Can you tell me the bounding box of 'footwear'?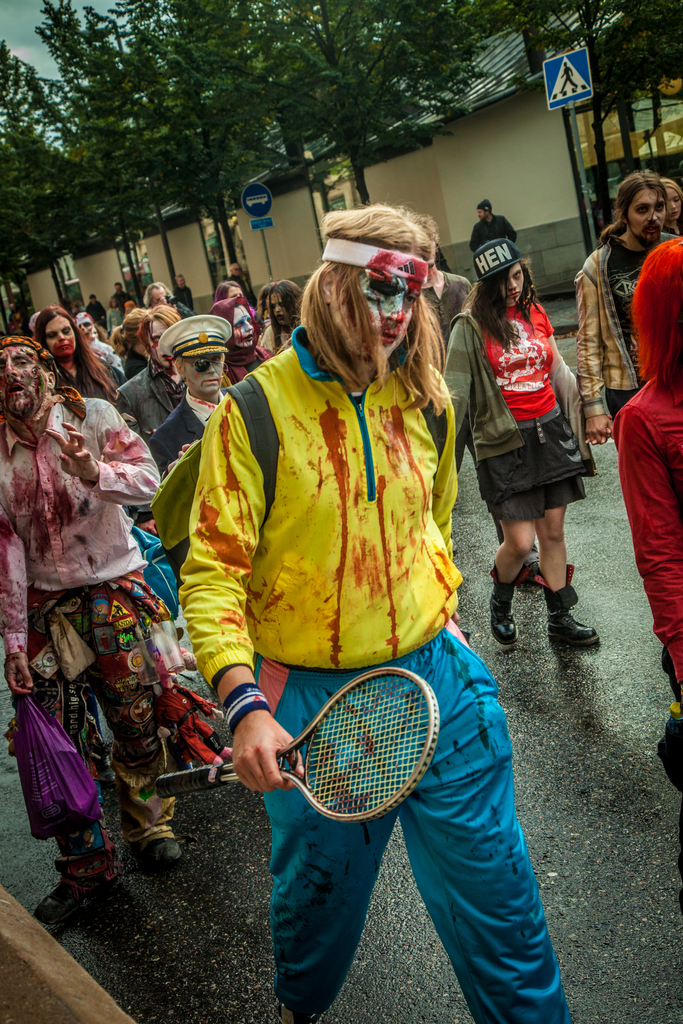
x1=35 y1=875 x2=106 y2=931.
